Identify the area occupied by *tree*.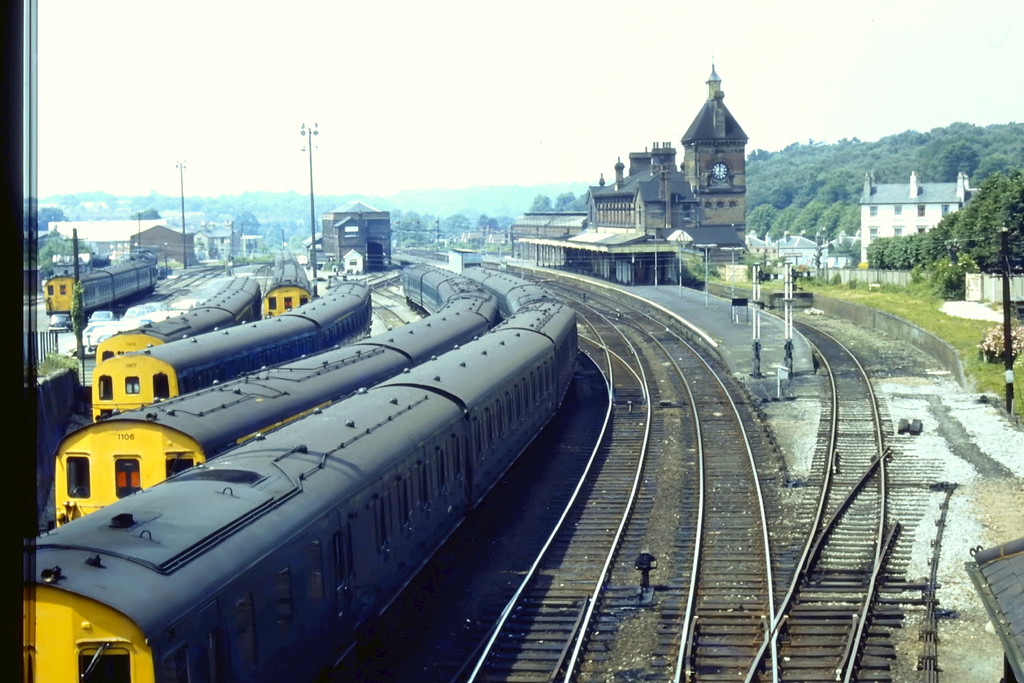
Area: (left=127, top=206, right=160, bottom=220).
